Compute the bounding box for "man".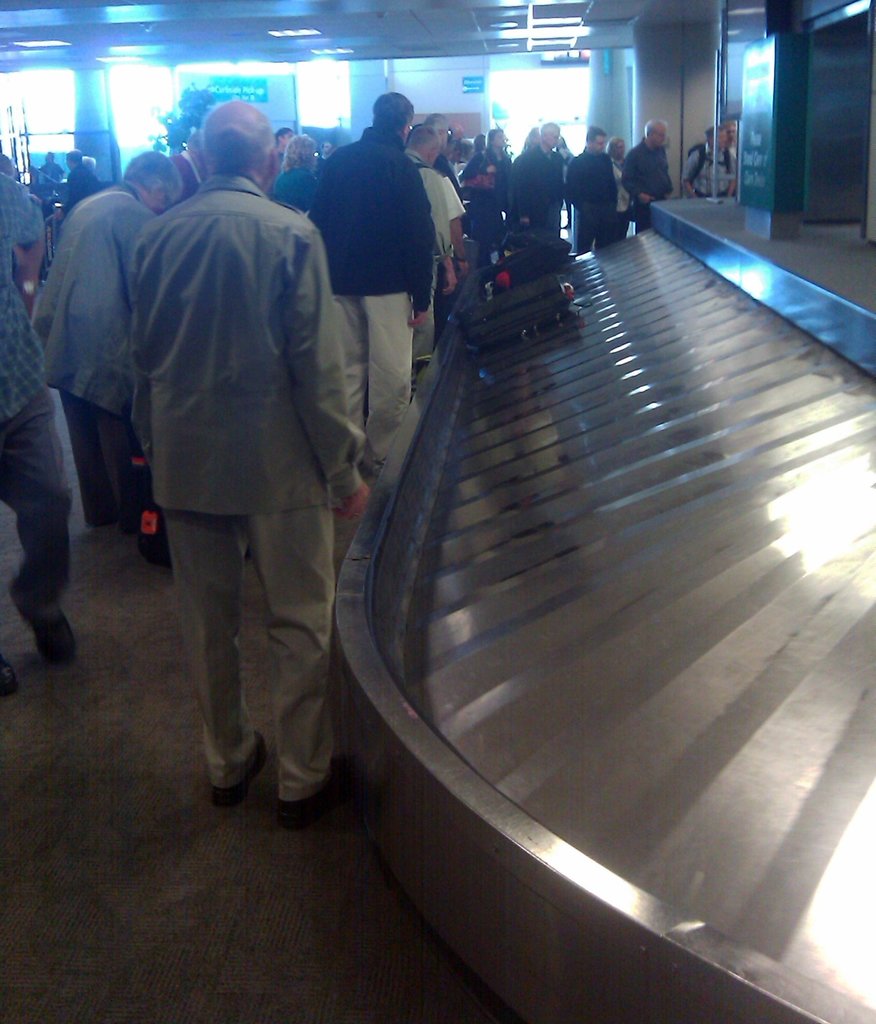
rect(520, 121, 567, 235).
